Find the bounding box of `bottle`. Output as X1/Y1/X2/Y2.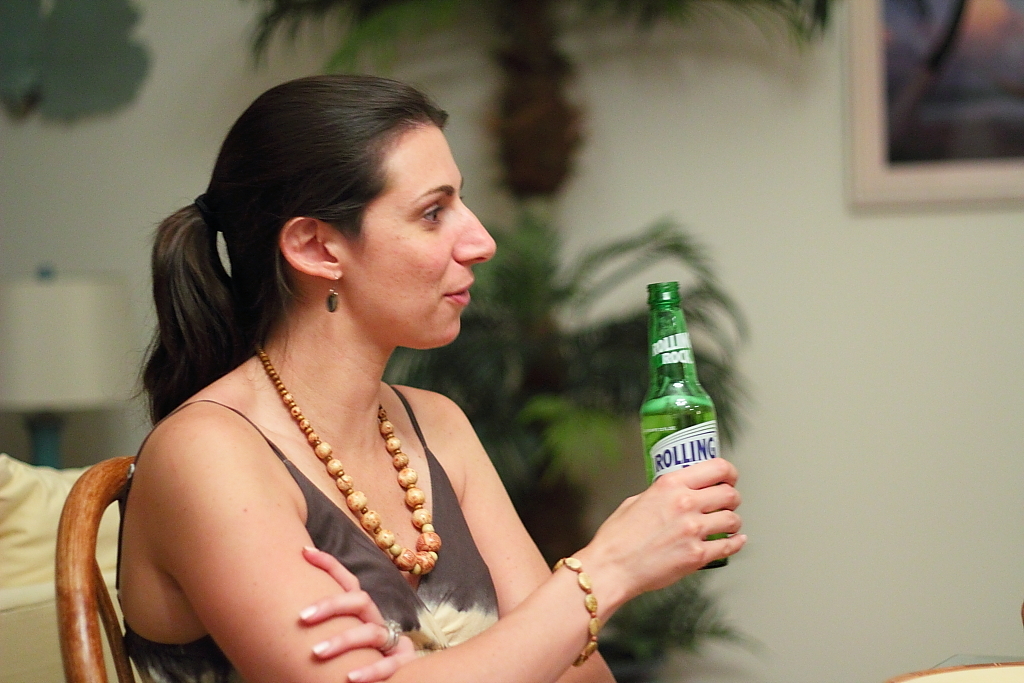
629/284/737/538.
